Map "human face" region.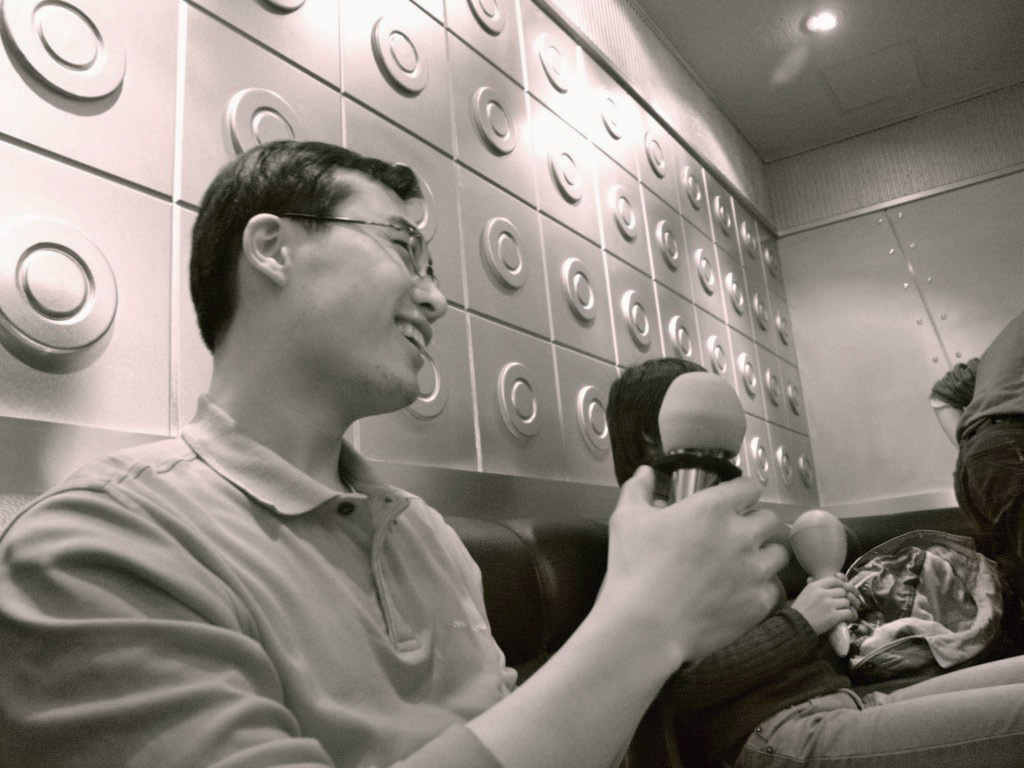
Mapped to select_region(285, 166, 449, 407).
